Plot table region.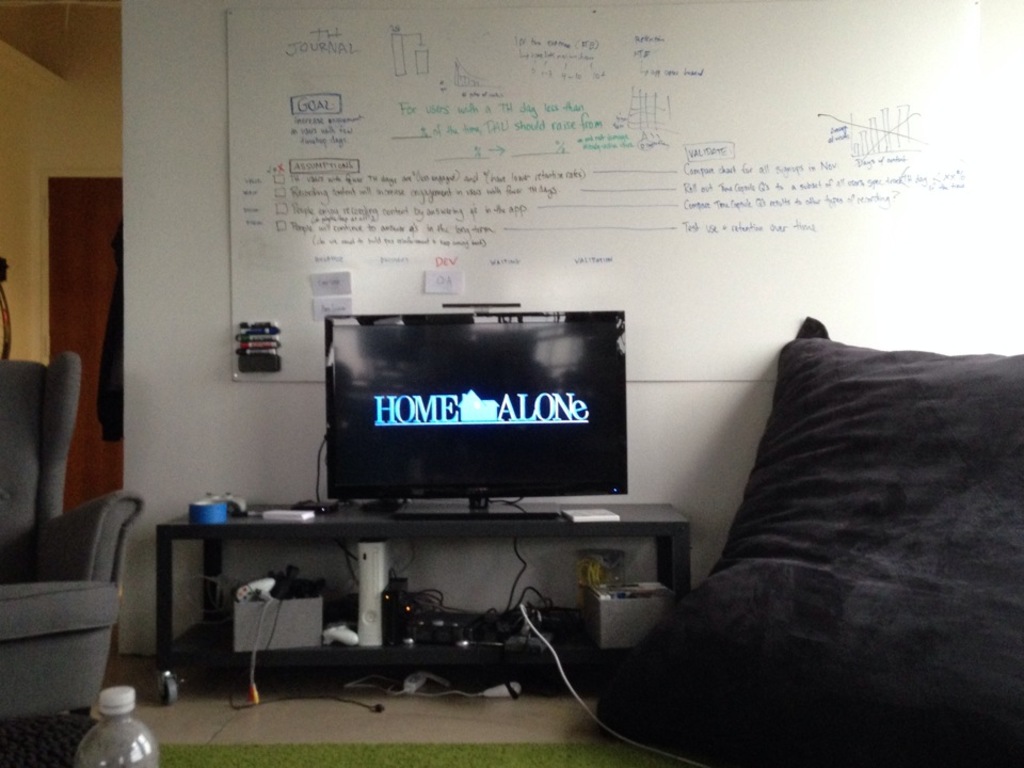
Plotted at (128, 499, 688, 729).
